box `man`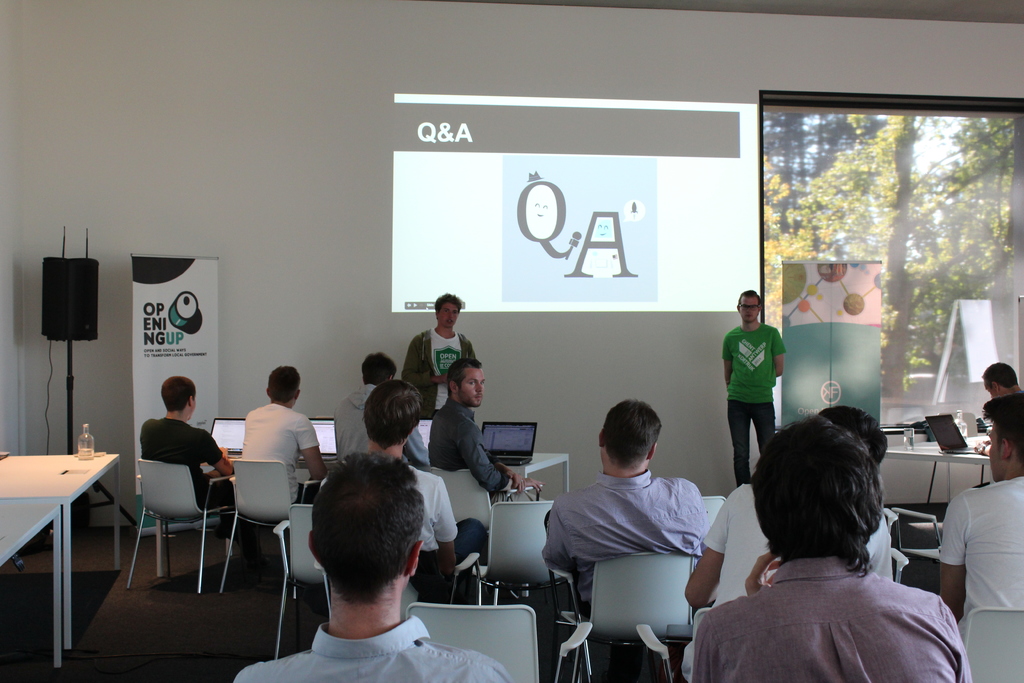
{"left": 238, "top": 361, "right": 326, "bottom": 502}
